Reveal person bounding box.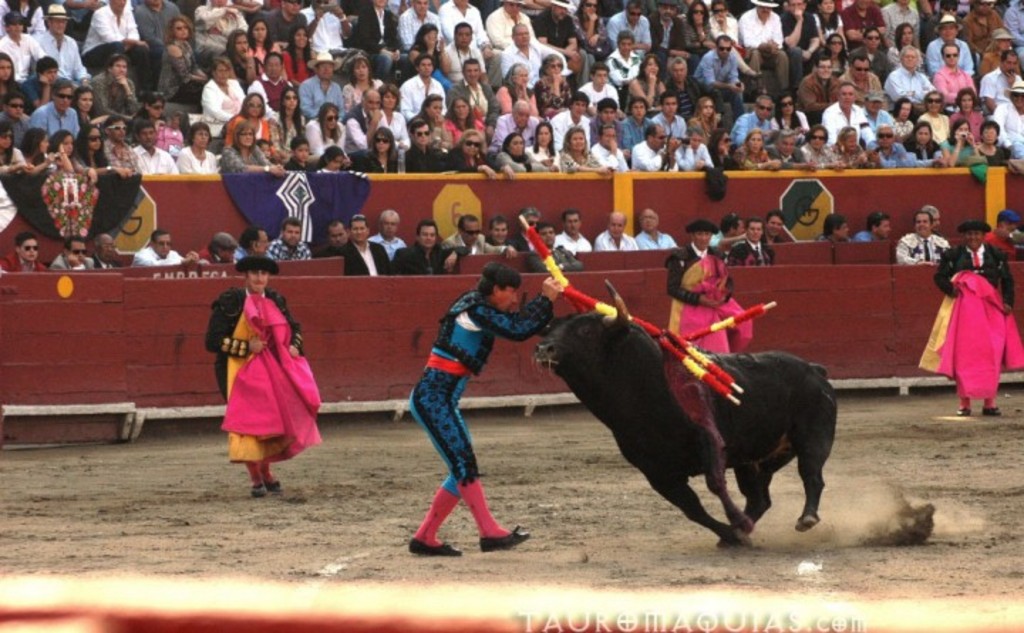
Revealed: pyautogui.locateOnScreen(890, 95, 919, 124).
